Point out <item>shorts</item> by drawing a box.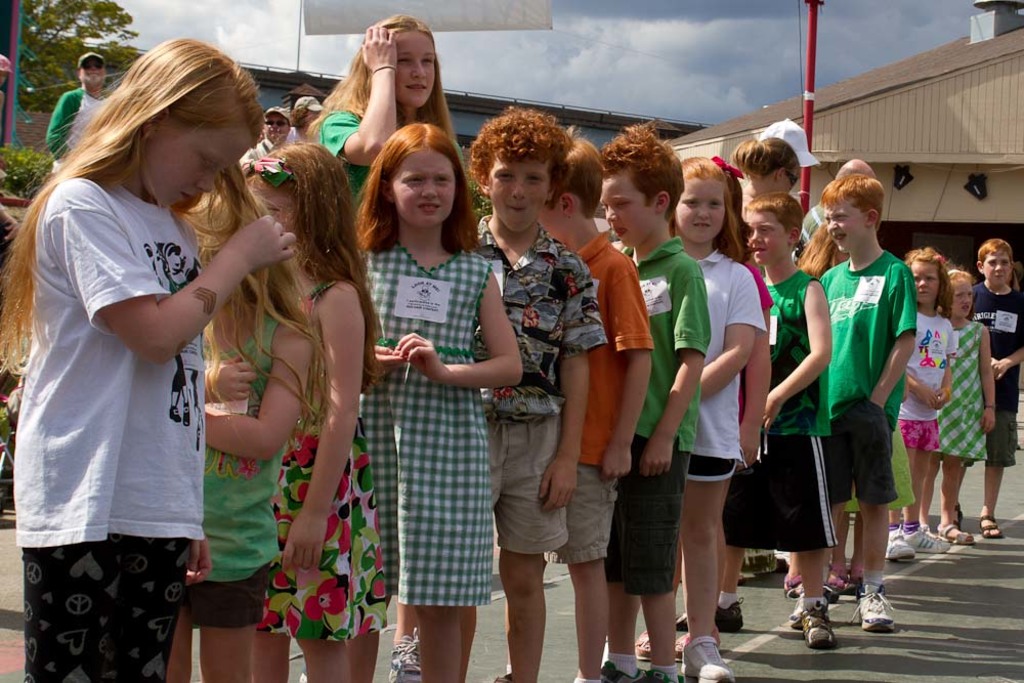
{"x1": 727, "y1": 430, "x2": 834, "y2": 554}.
